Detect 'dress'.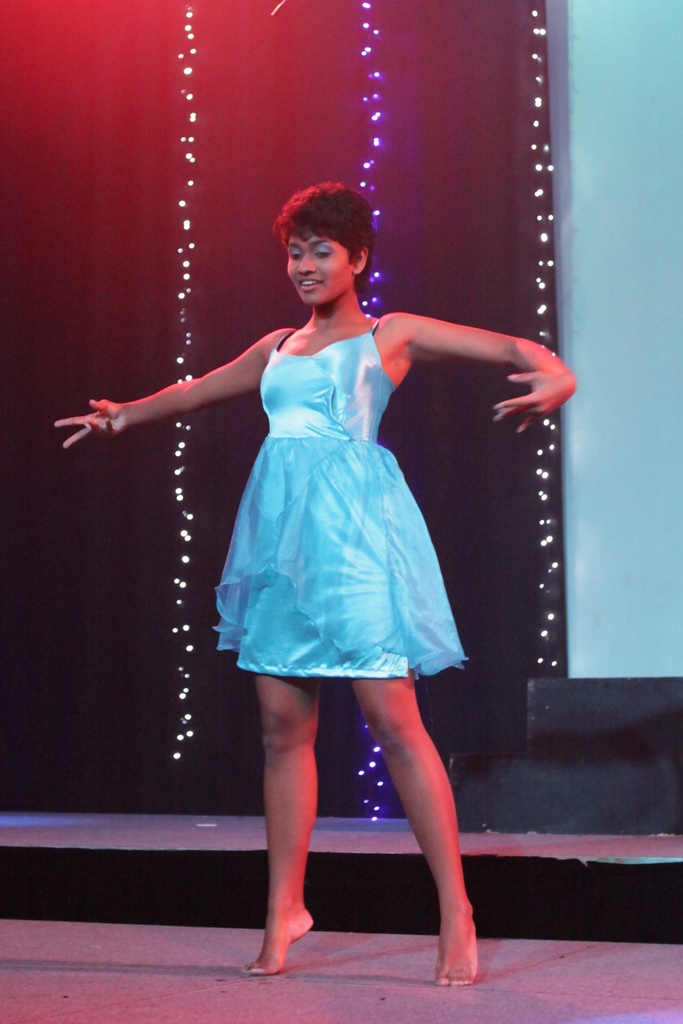
Detected at {"left": 217, "top": 316, "right": 467, "bottom": 687}.
